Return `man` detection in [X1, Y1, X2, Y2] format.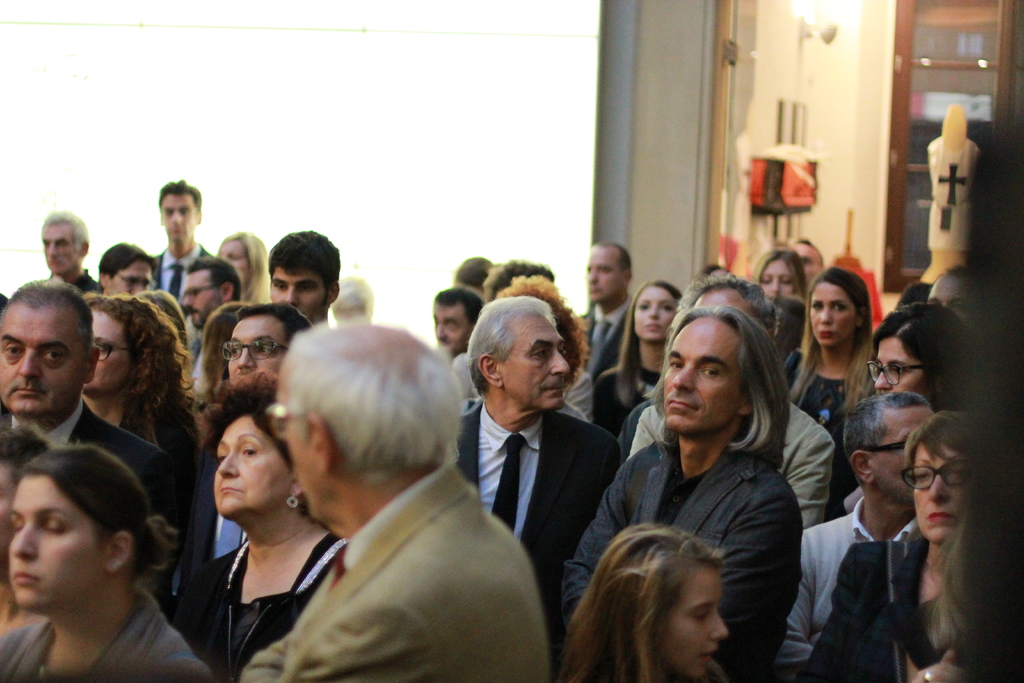
[555, 307, 810, 682].
